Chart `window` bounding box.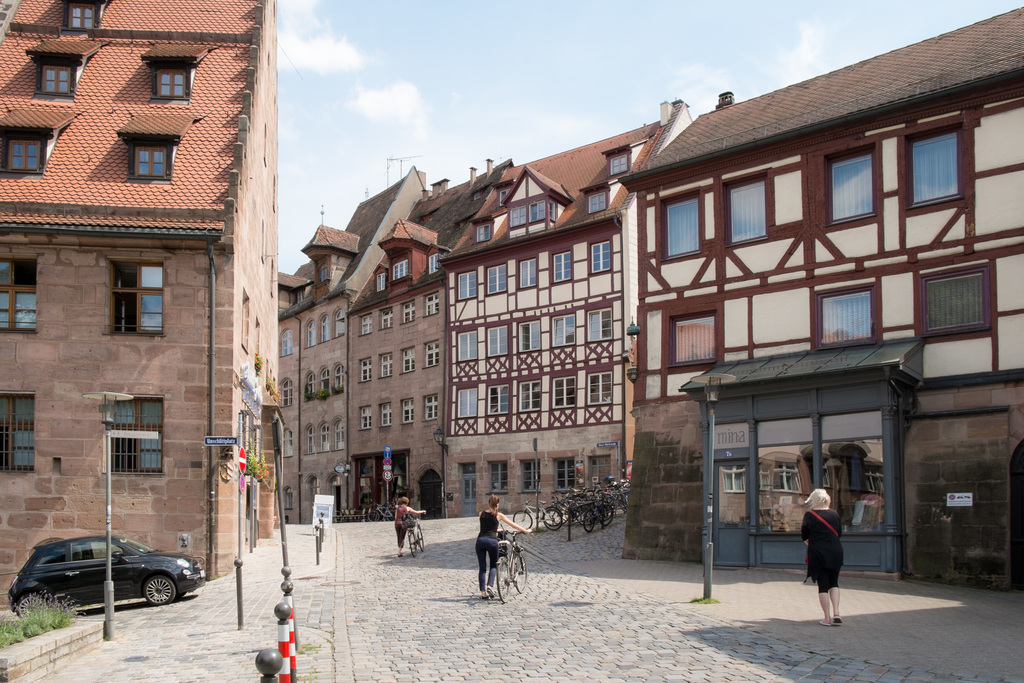
Charted: locate(586, 373, 612, 407).
